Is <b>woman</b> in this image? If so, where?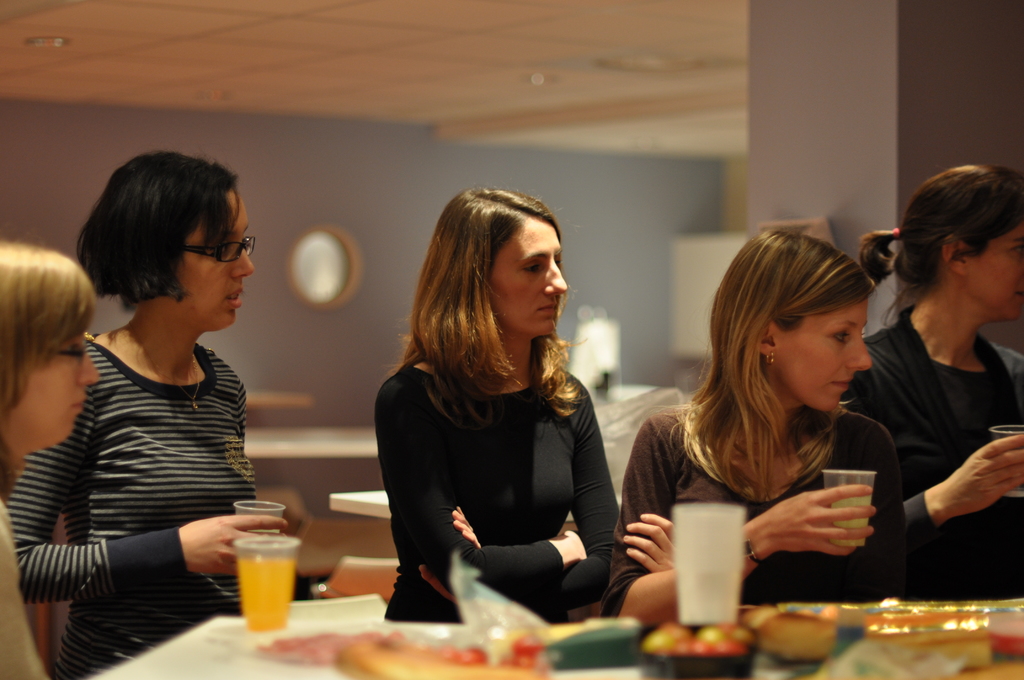
Yes, at rect(371, 193, 636, 649).
